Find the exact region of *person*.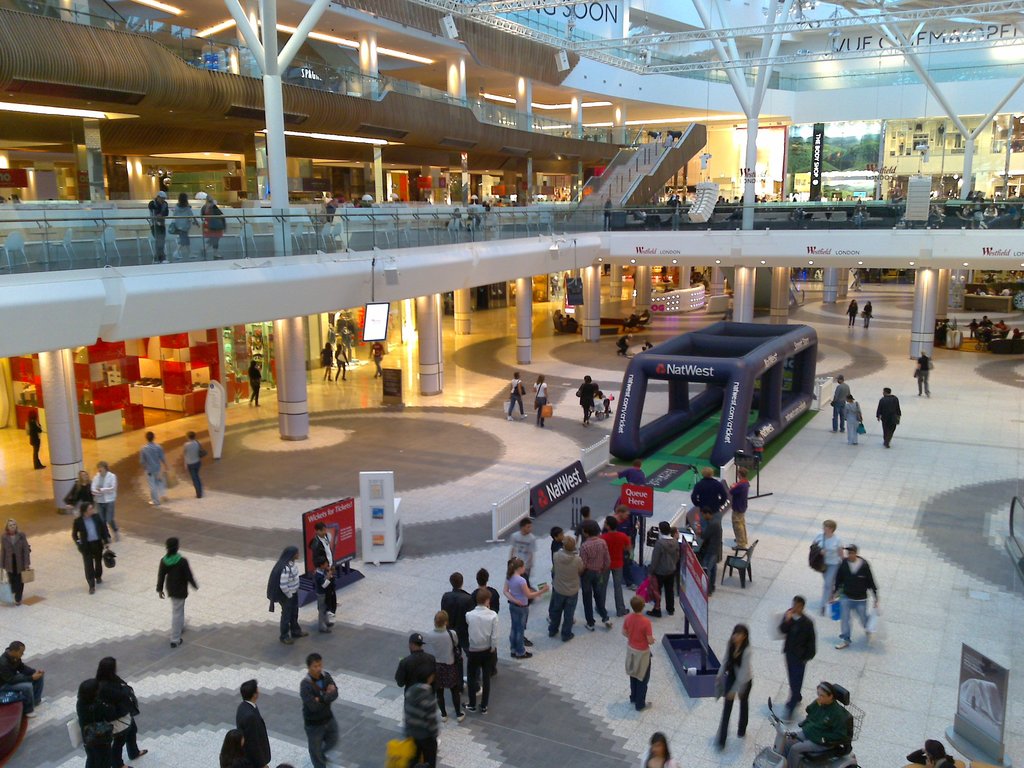
Exact region: select_region(220, 729, 253, 765).
